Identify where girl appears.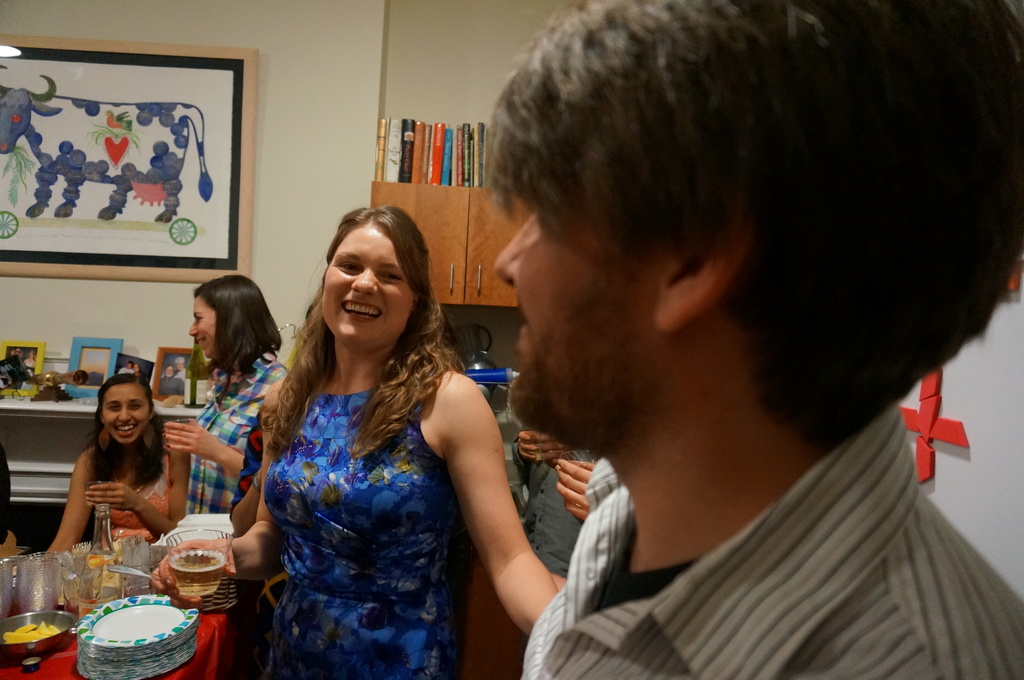
Appears at crop(147, 203, 566, 679).
